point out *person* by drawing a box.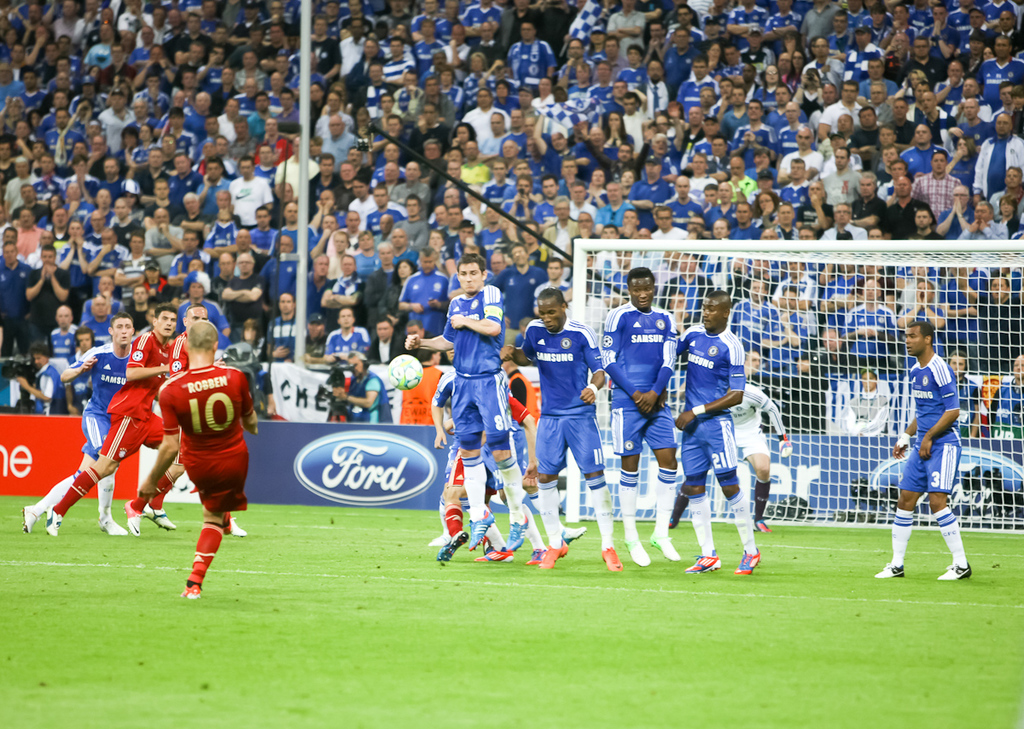
BBox(344, 0, 373, 24).
